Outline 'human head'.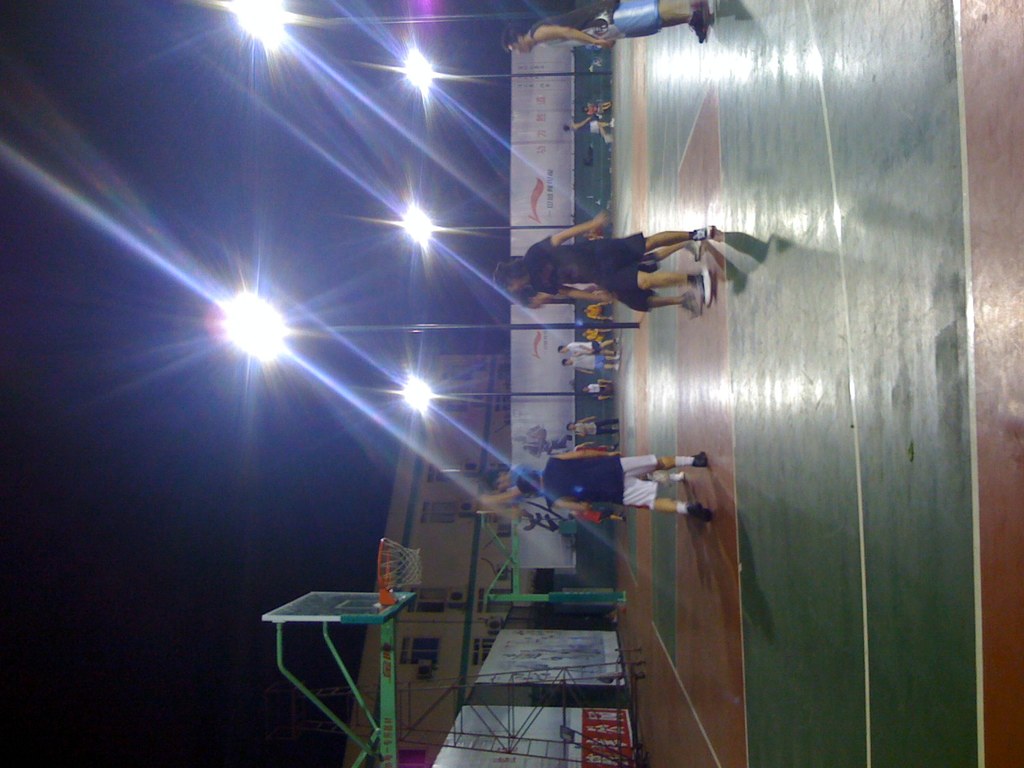
Outline: pyautogui.locateOnScreen(557, 342, 568, 353).
